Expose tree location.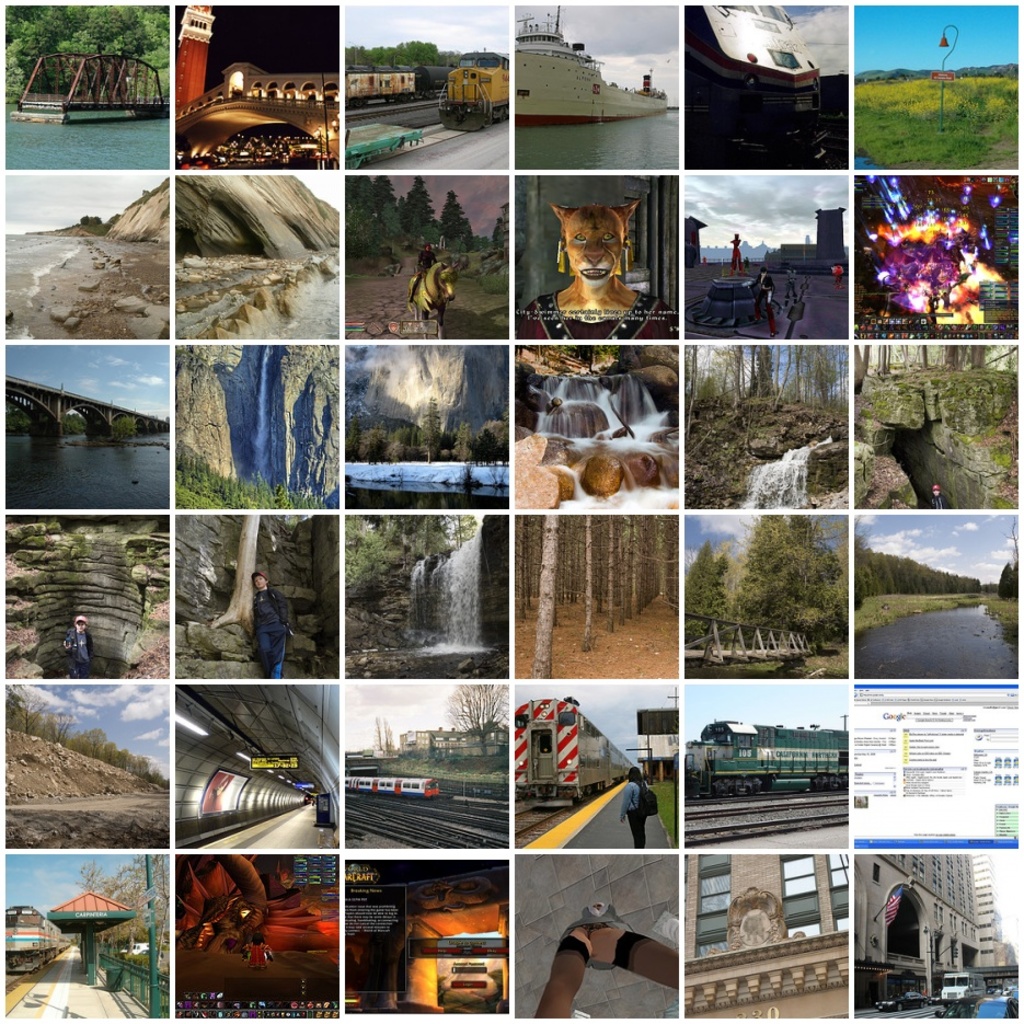
Exposed at region(736, 495, 868, 663).
